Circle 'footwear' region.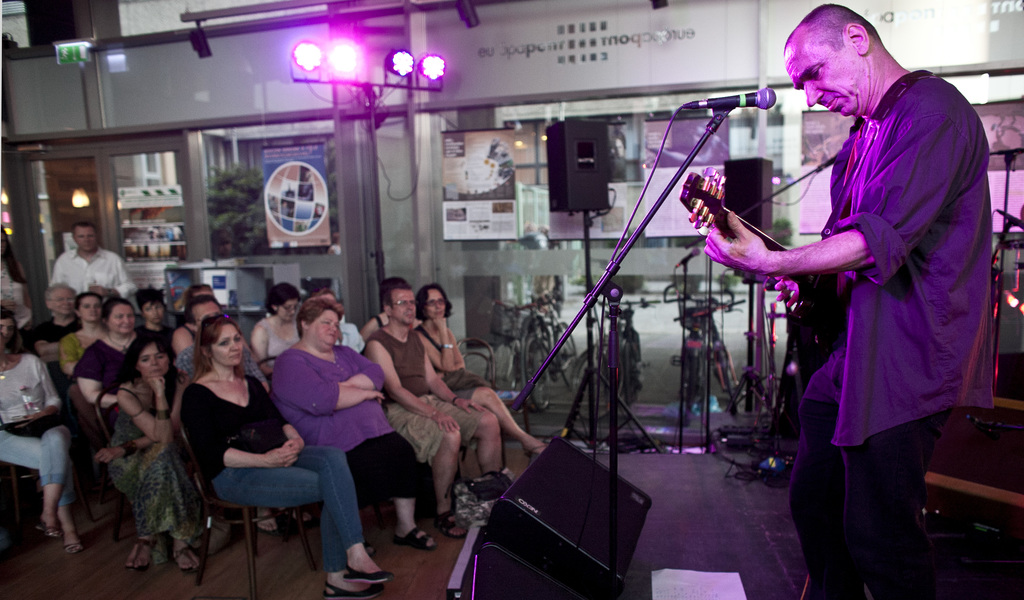
Region: BBox(524, 442, 549, 458).
